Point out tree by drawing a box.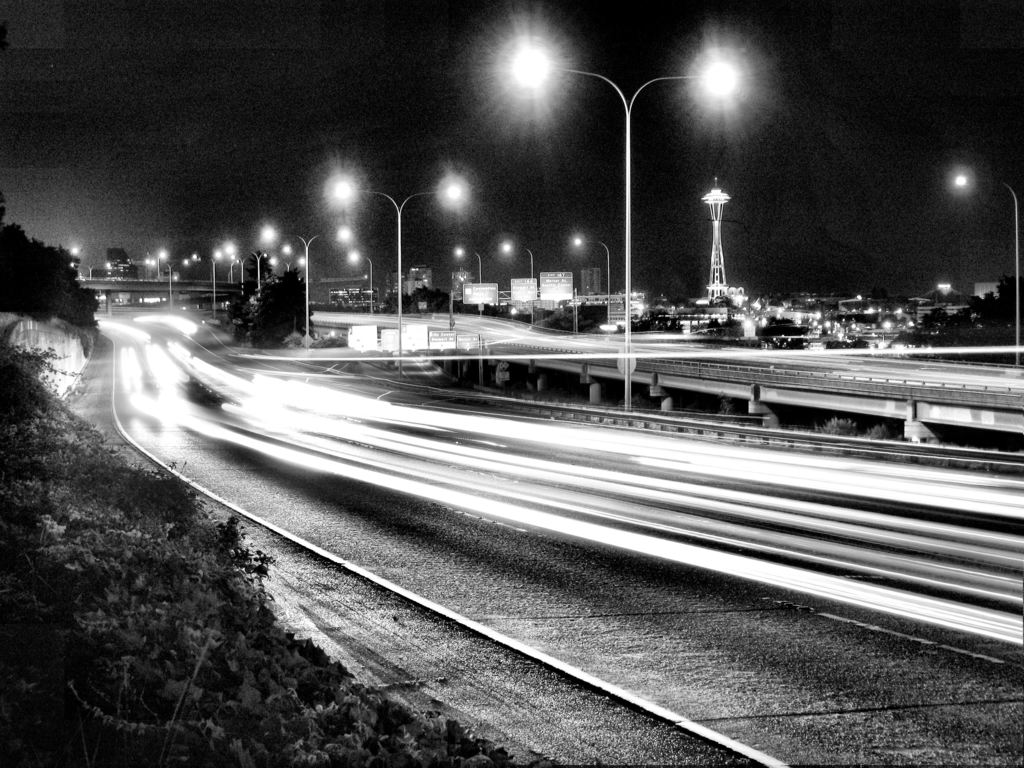
BBox(705, 292, 742, 312).
